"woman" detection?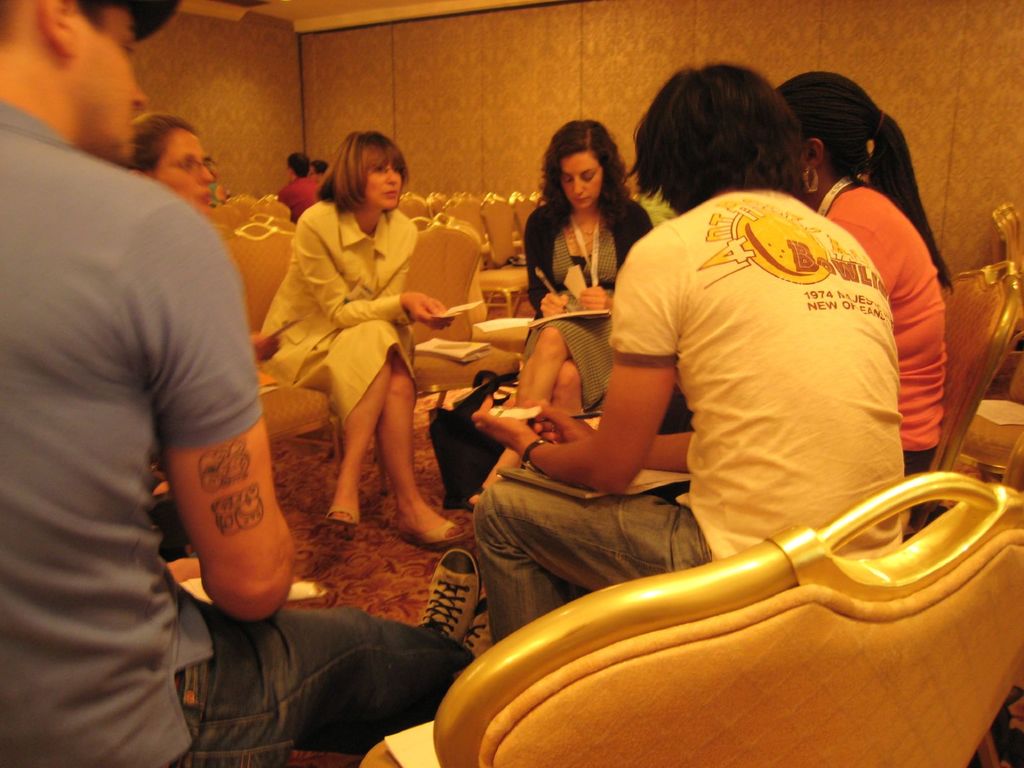
pyautogui.locateOnScreen(122, 111, 214, 216)
